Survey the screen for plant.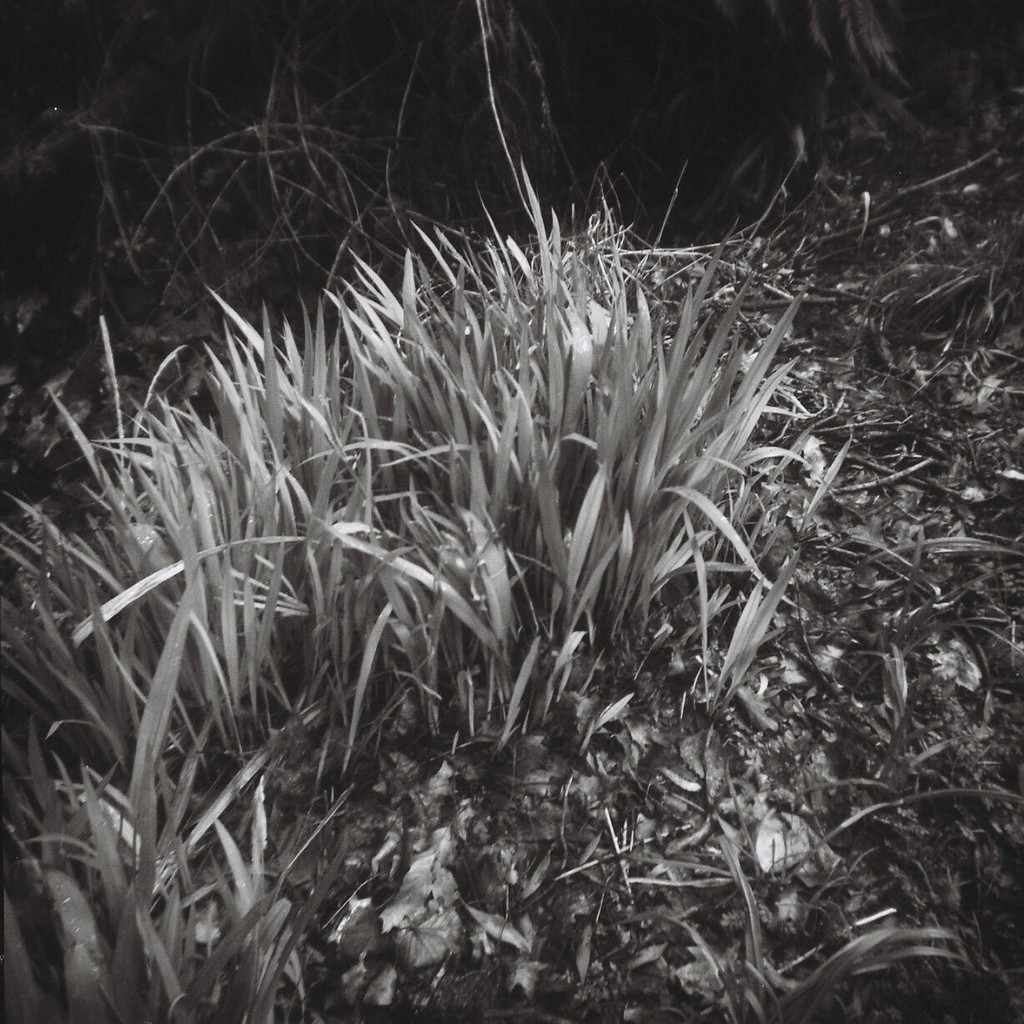
Survey found: (6, 112, 920, 963).
